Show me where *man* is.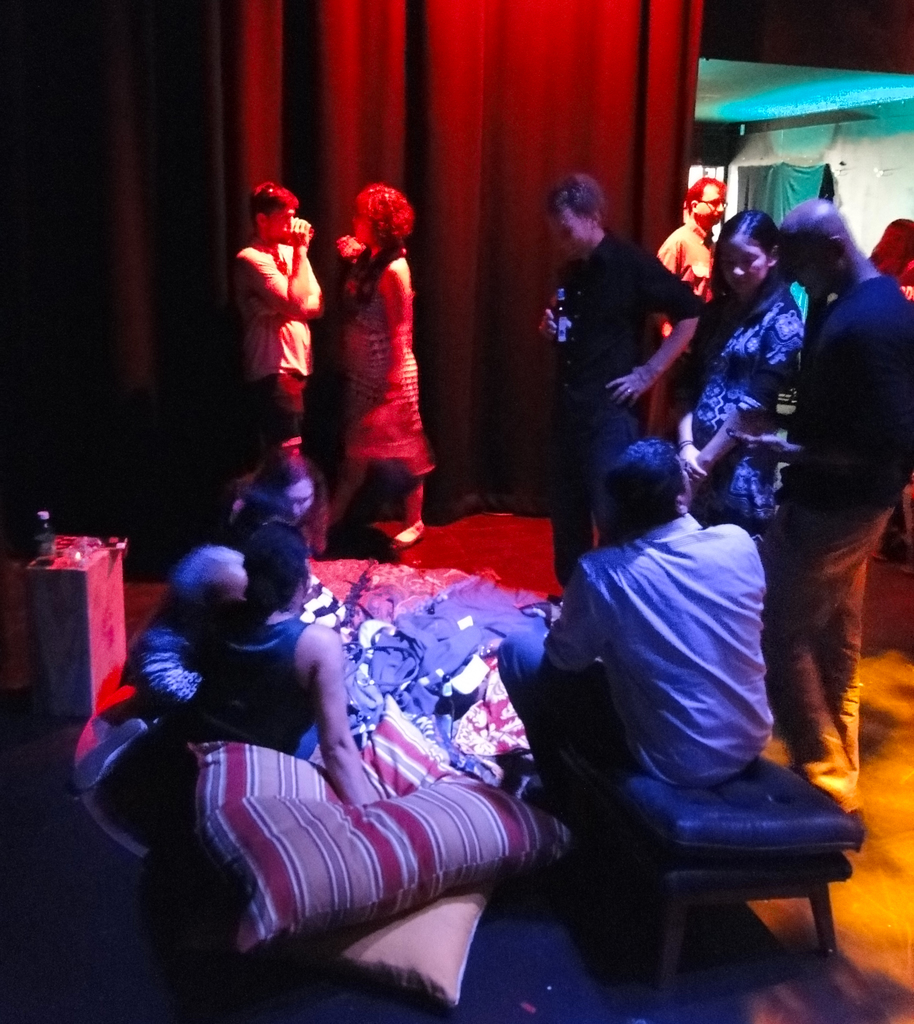
*man* is at x1=214, y1=175, x2=325, y2=465.
